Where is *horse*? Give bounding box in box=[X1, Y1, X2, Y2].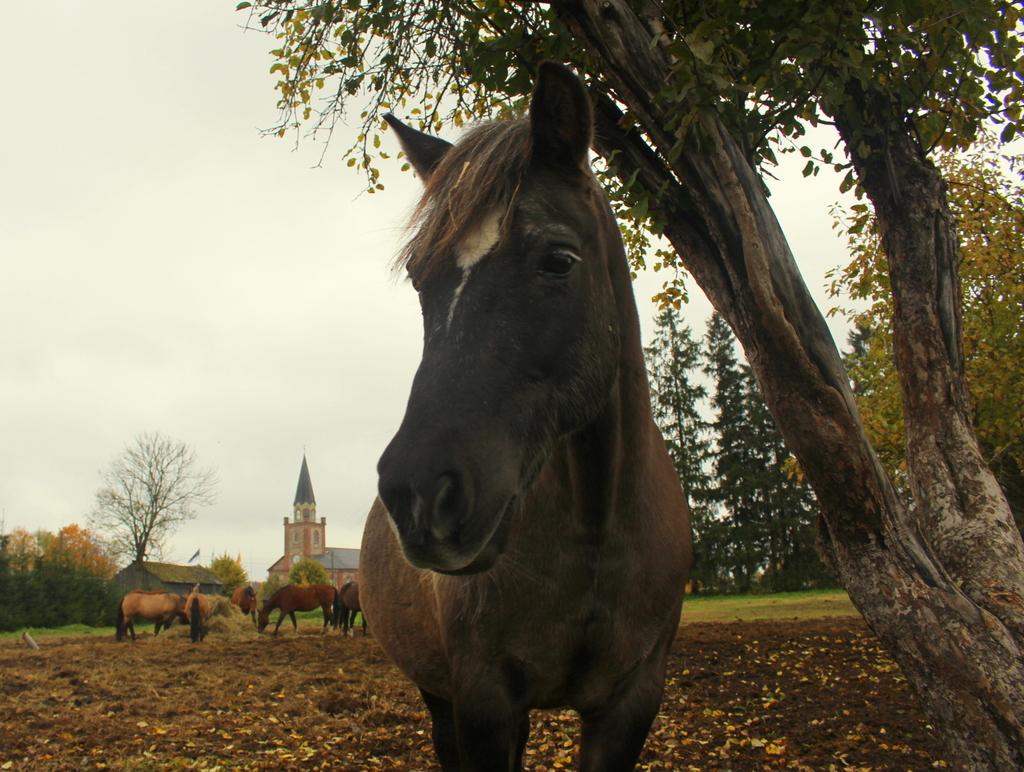
box=[232, 587, 257, 609].
